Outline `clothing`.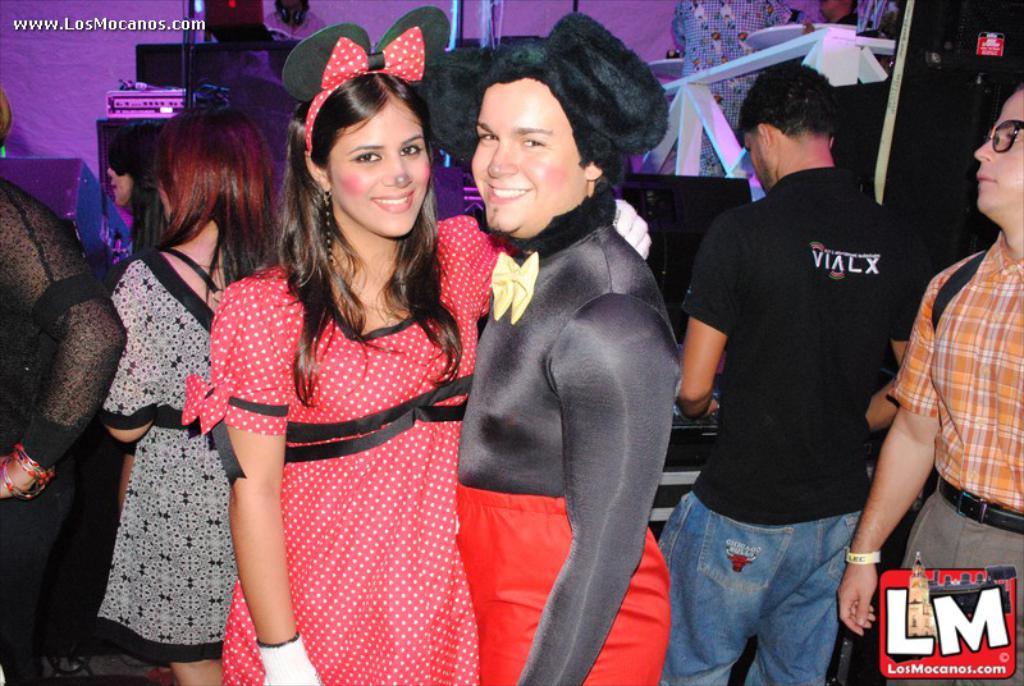
Outline: <region>196, 229, 472, 650</region>.
